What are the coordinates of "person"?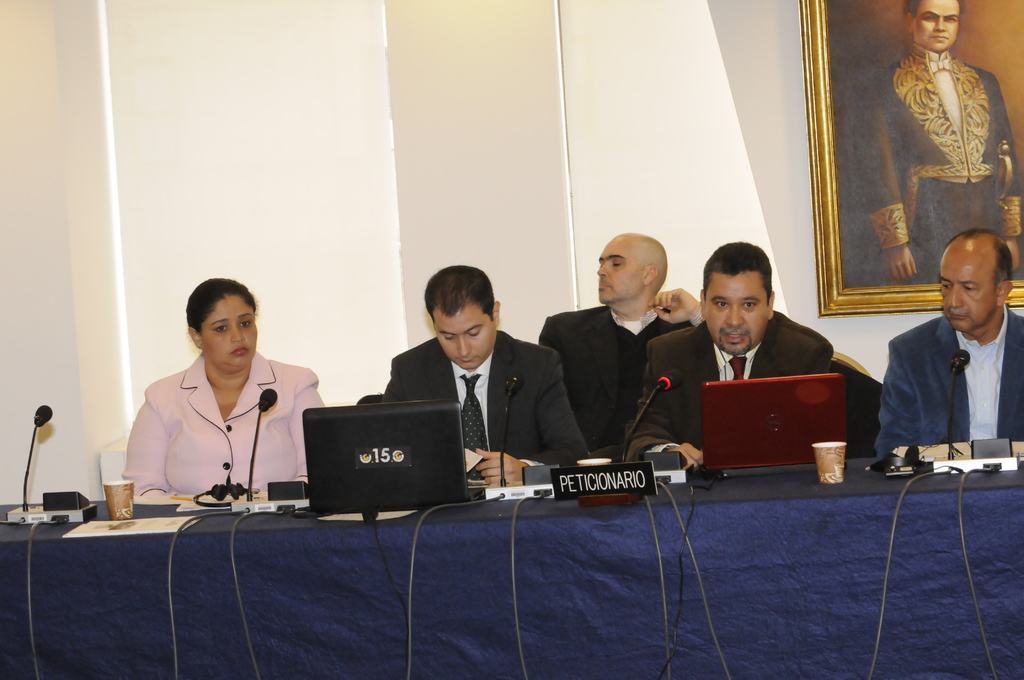
(535, 231, 708, 464).
